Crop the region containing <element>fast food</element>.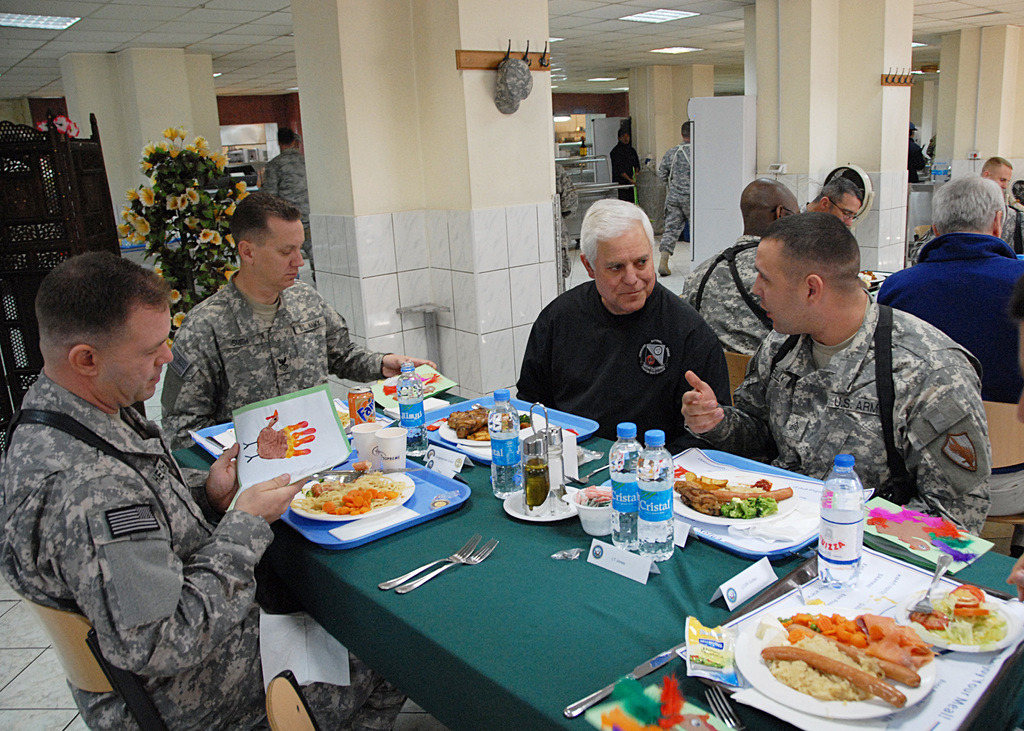
Crop region: (761, 613, 936, 699).
